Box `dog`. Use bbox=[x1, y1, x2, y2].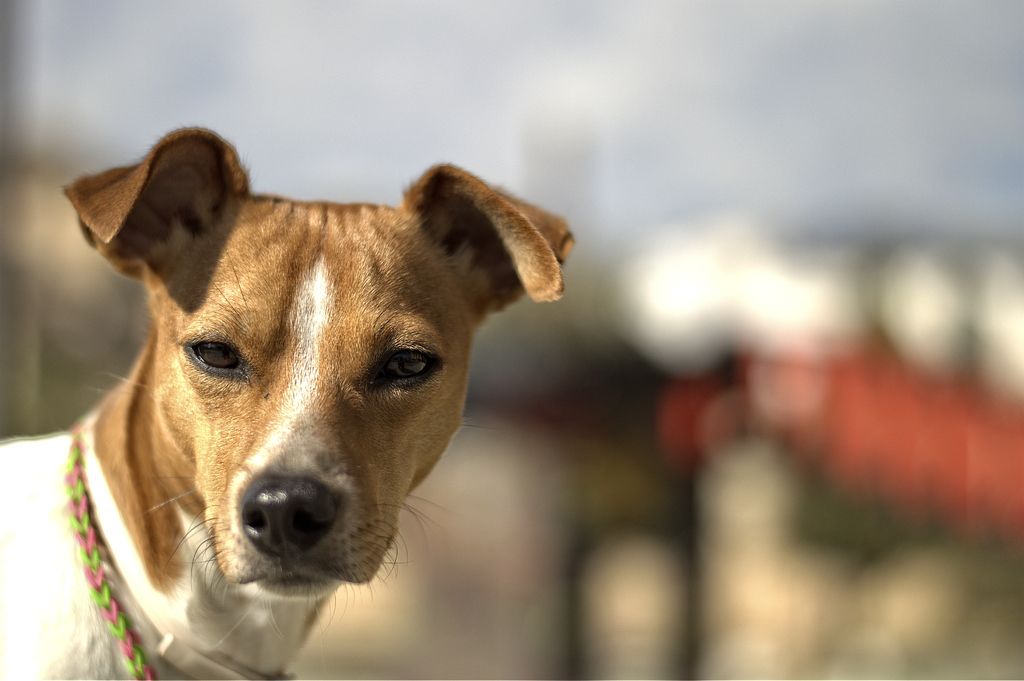
bbox=[0, 123, 573, 680].
